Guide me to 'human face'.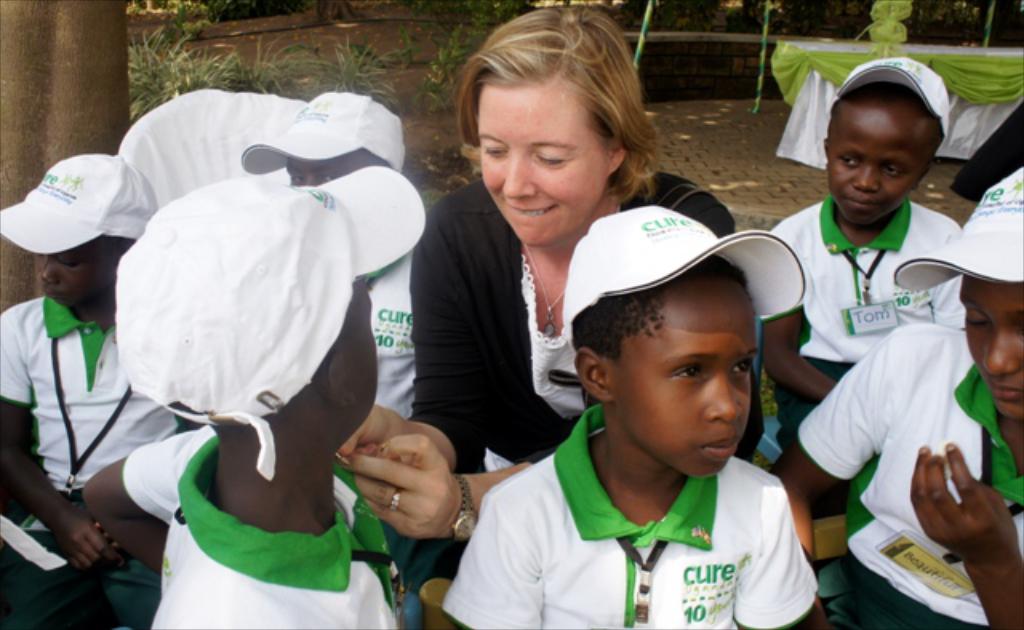
Guidance: (611,278,750,483).
